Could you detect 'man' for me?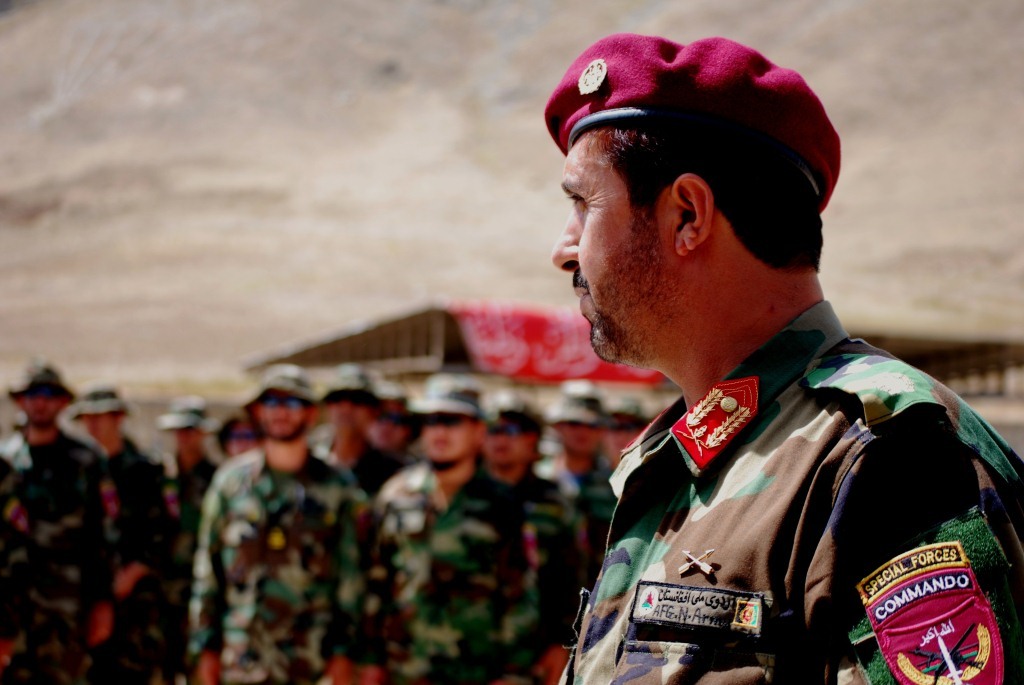
Detection result: left=189, top=365, right=368, bottom=684.
